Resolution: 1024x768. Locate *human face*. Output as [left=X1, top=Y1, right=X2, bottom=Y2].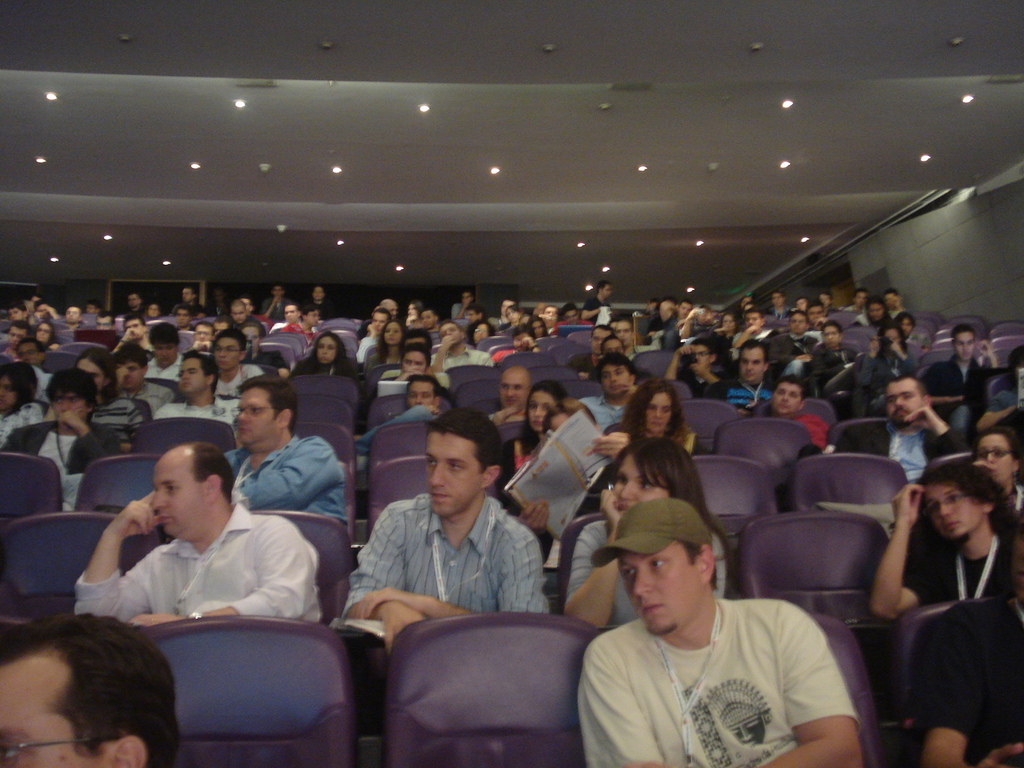
[left=528, top=394, right=556, bottom=433].
